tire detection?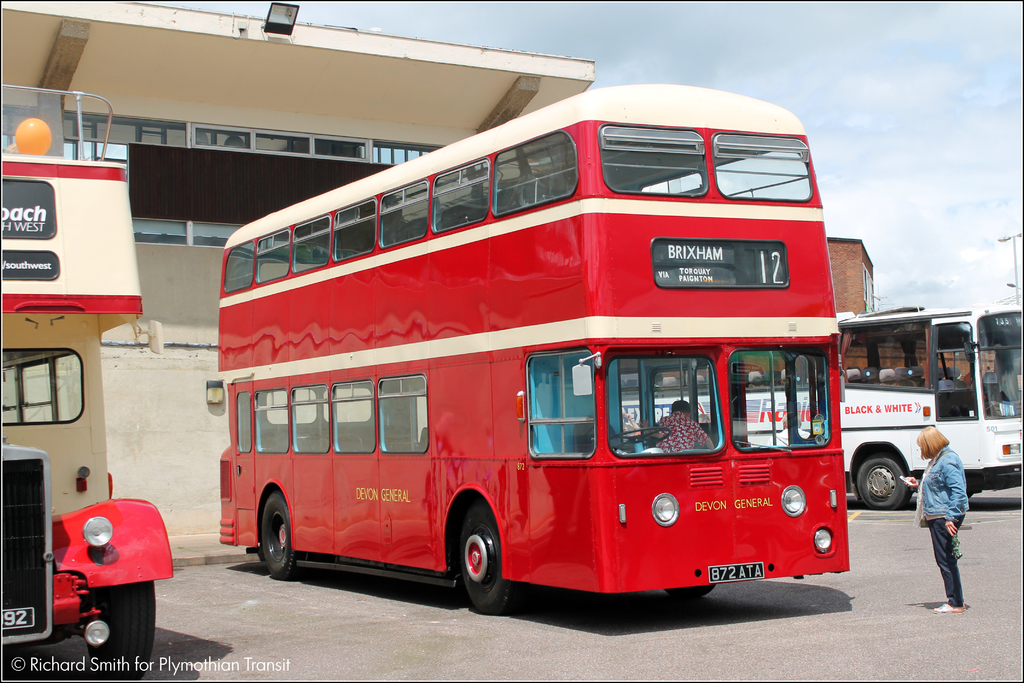
[445, 516, 515, 616]
